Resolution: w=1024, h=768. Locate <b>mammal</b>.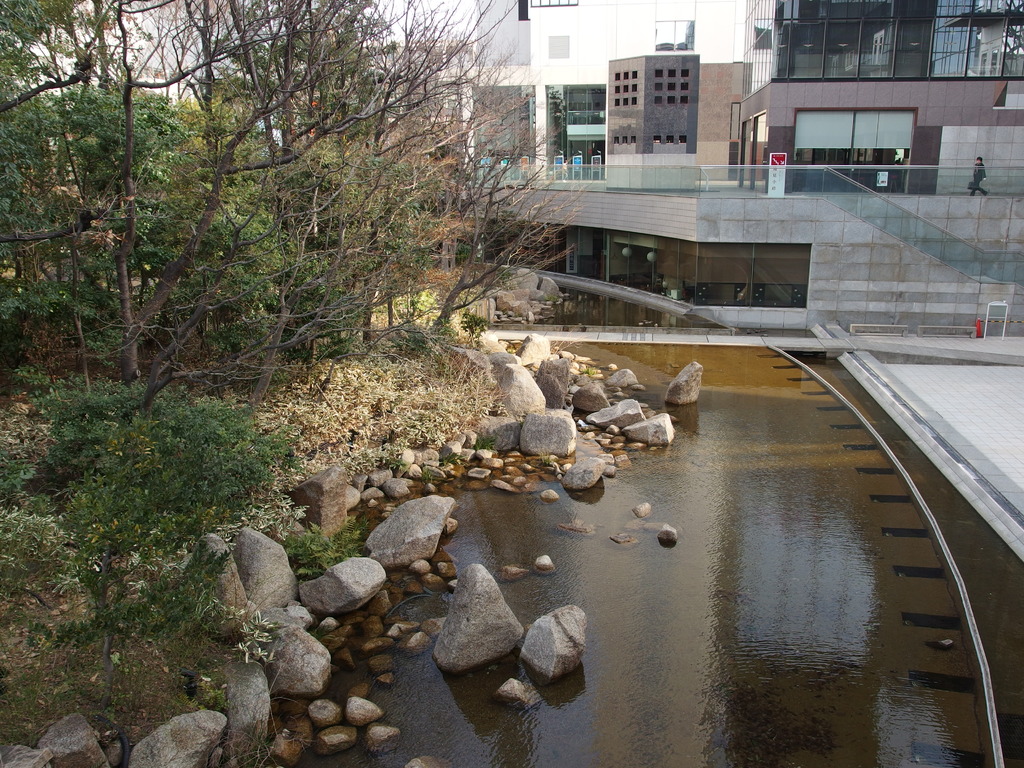
<bbox>561, 159, 567, 184</bbox>.
